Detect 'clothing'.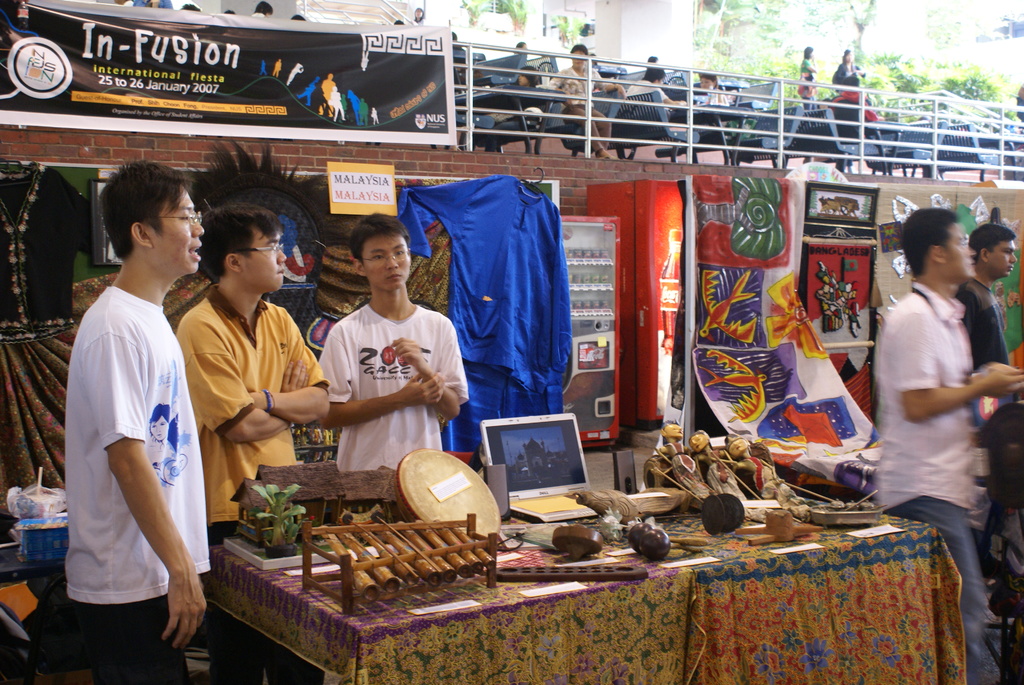
Detected at bbox(804, 58, 819, 98).
